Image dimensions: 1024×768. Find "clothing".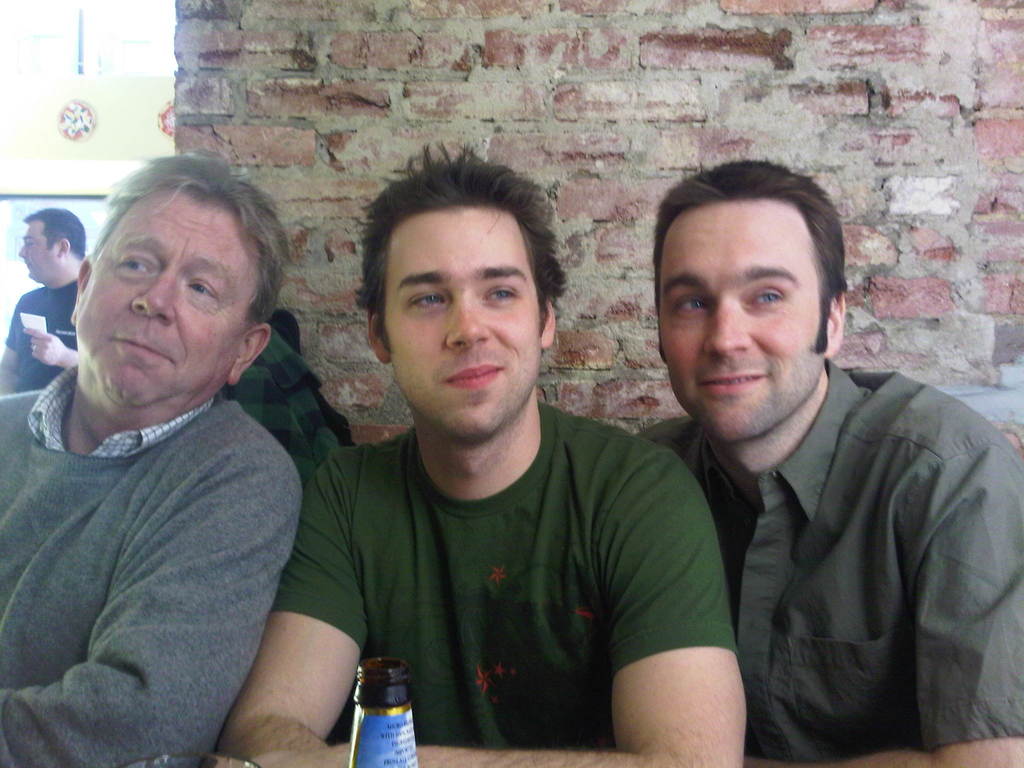
(x1=0, y1=370, x2=308, y2=767).
